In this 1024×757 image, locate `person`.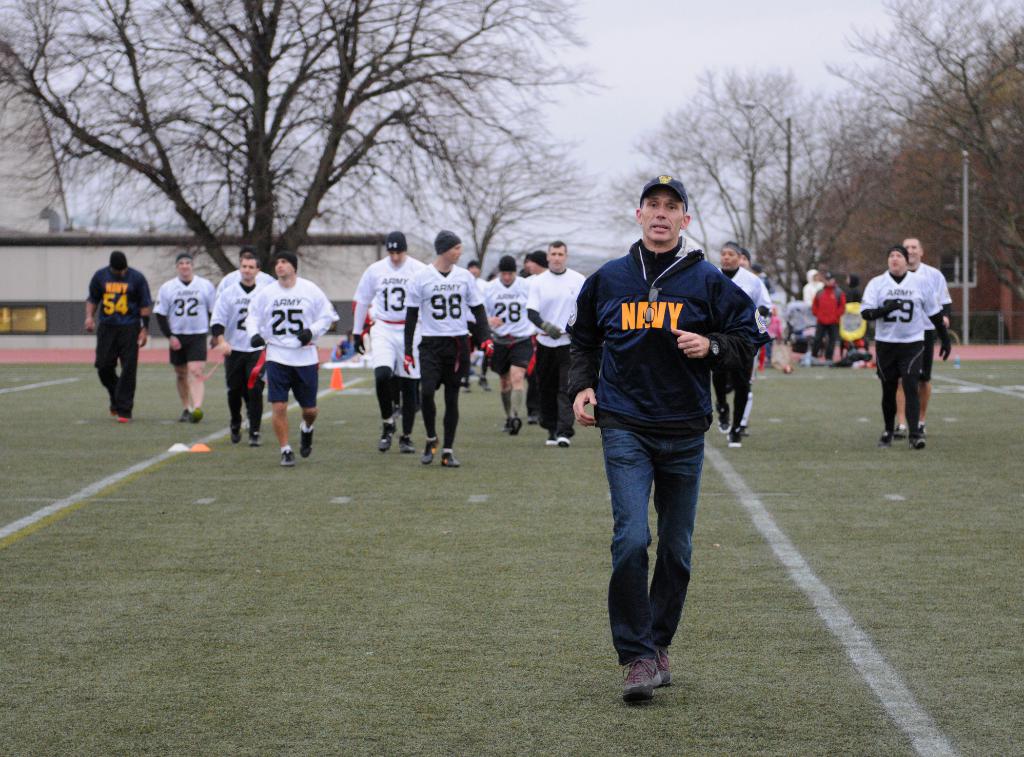
Bounding box: 243/247/340/469.
